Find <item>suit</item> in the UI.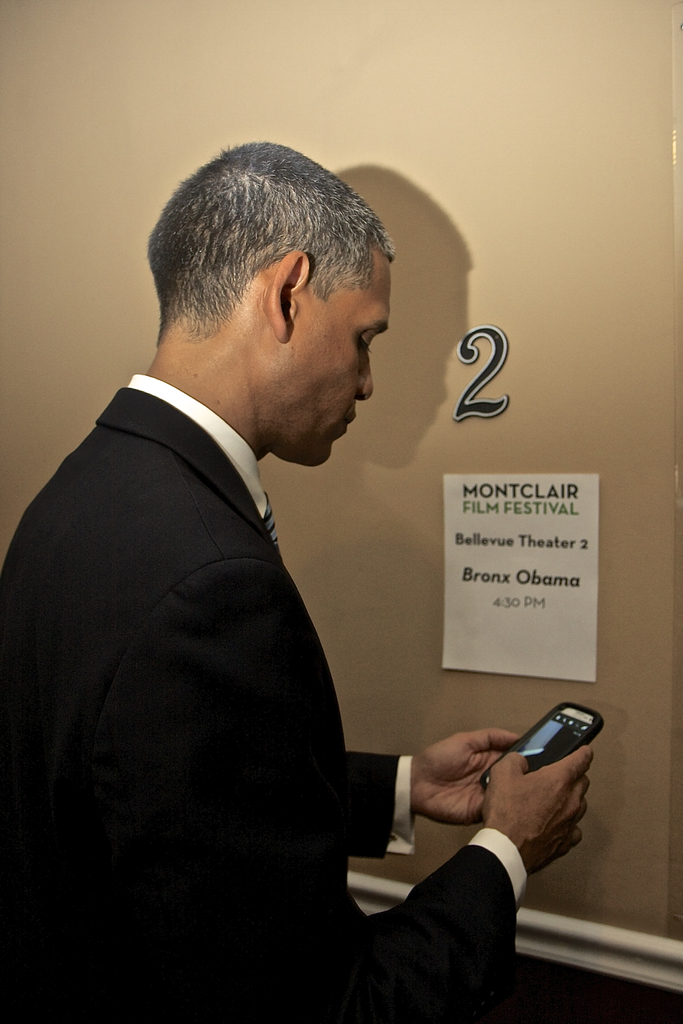
UI element at (x1=0, y1=384, x2=520, y2=1023).
